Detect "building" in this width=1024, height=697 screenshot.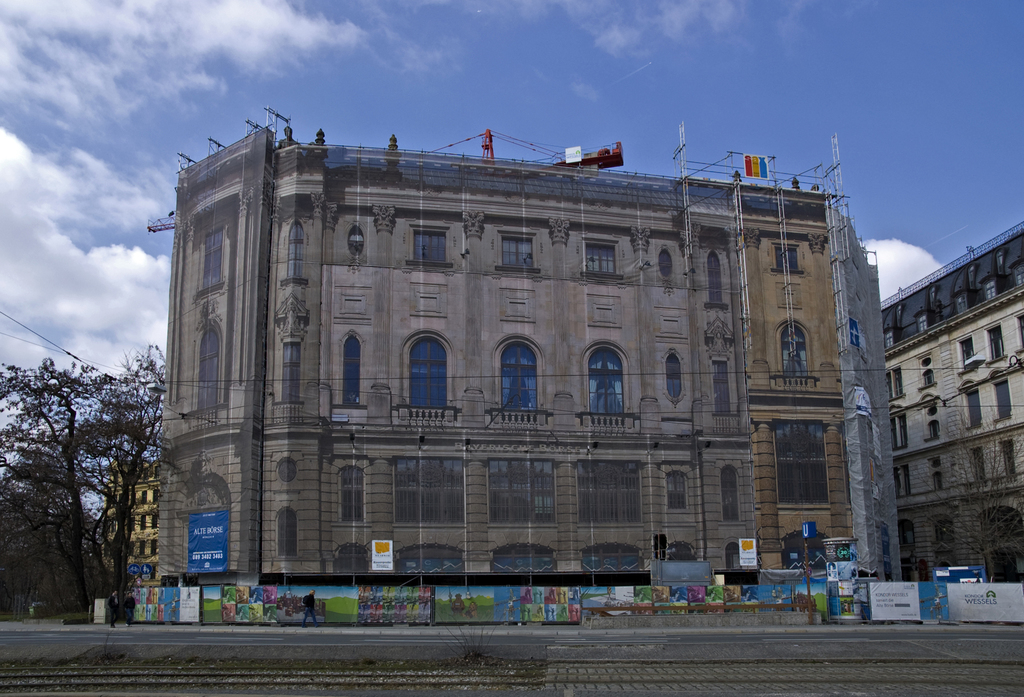
Detection: <region>886, 224, 1023, 579</region>.
